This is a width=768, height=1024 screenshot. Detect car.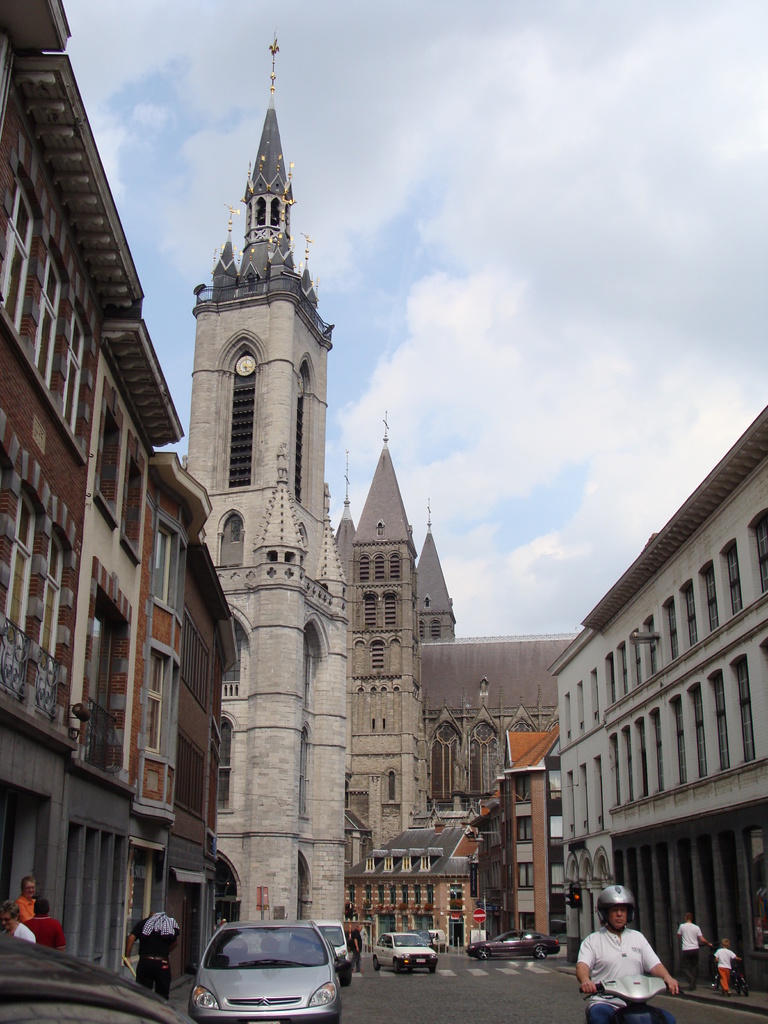
<box>313,925,353,977</box>.
